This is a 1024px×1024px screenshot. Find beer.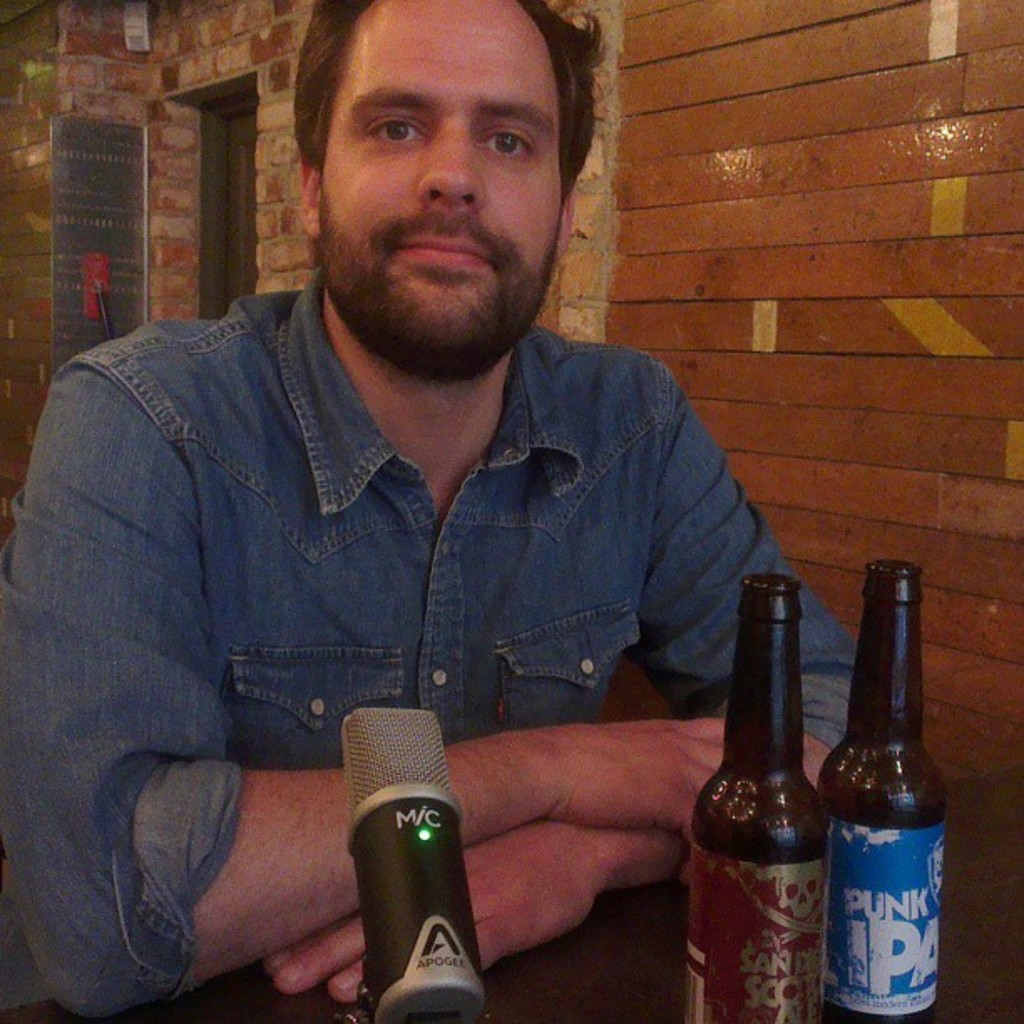
Bounding box: Rect(818, 567, 959, 1021).
